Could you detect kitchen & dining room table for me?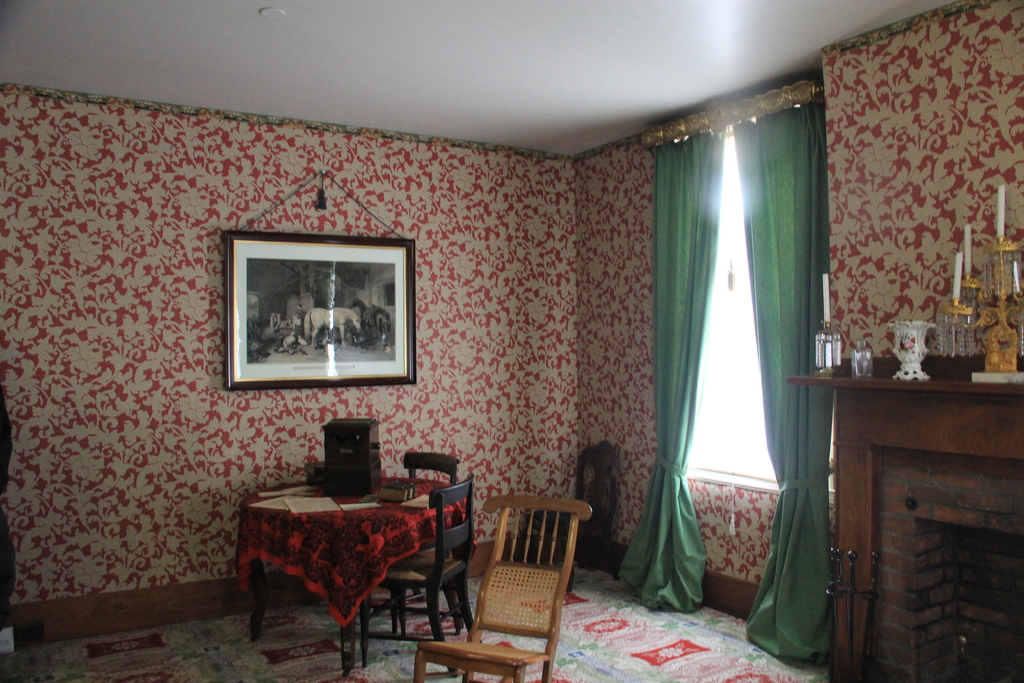
Detection result: bbox=(221, 450, 493, 646).
